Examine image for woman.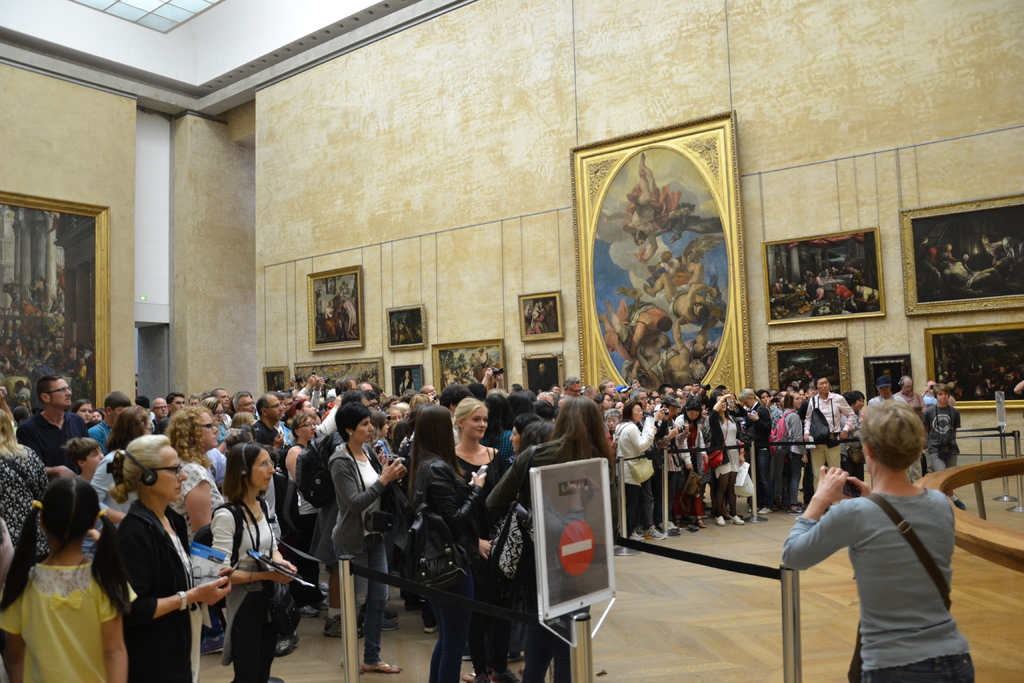
Examination result: [x1=278, y1=409, x2=330, y2=612].
